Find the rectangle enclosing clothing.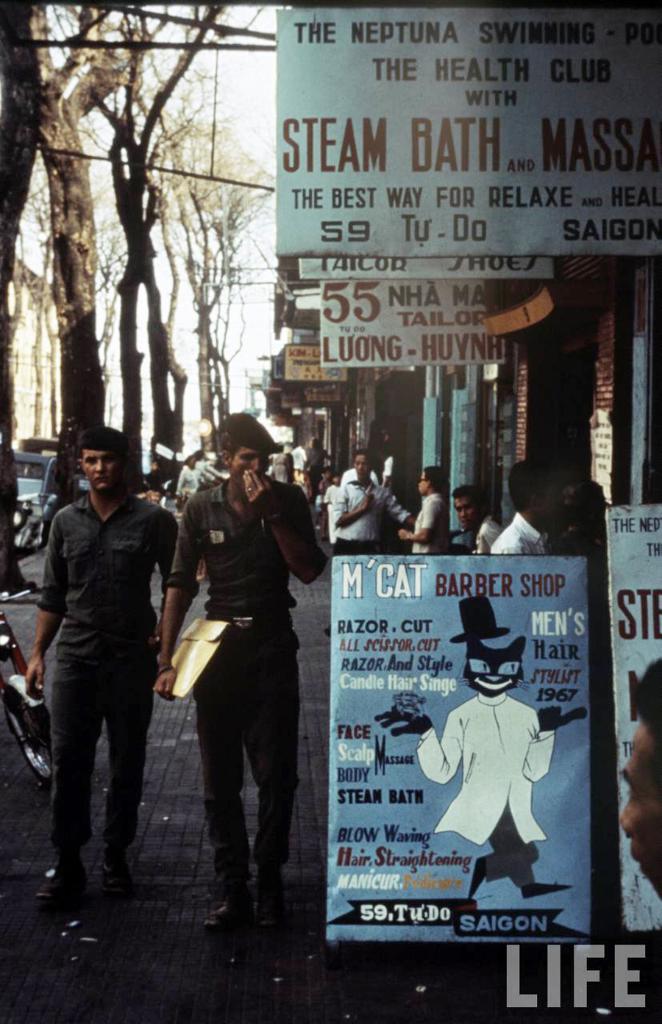
left=492, top=513, right=550, bottom=554.
